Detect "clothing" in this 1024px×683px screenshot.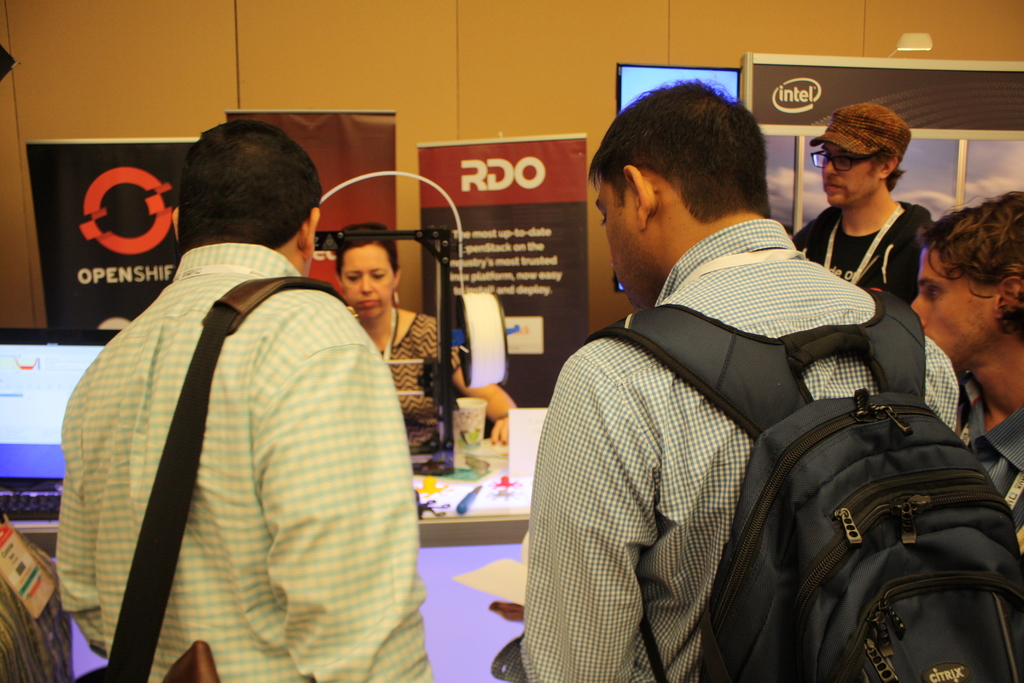
Detection: detection(489, 217, 960, 682).
